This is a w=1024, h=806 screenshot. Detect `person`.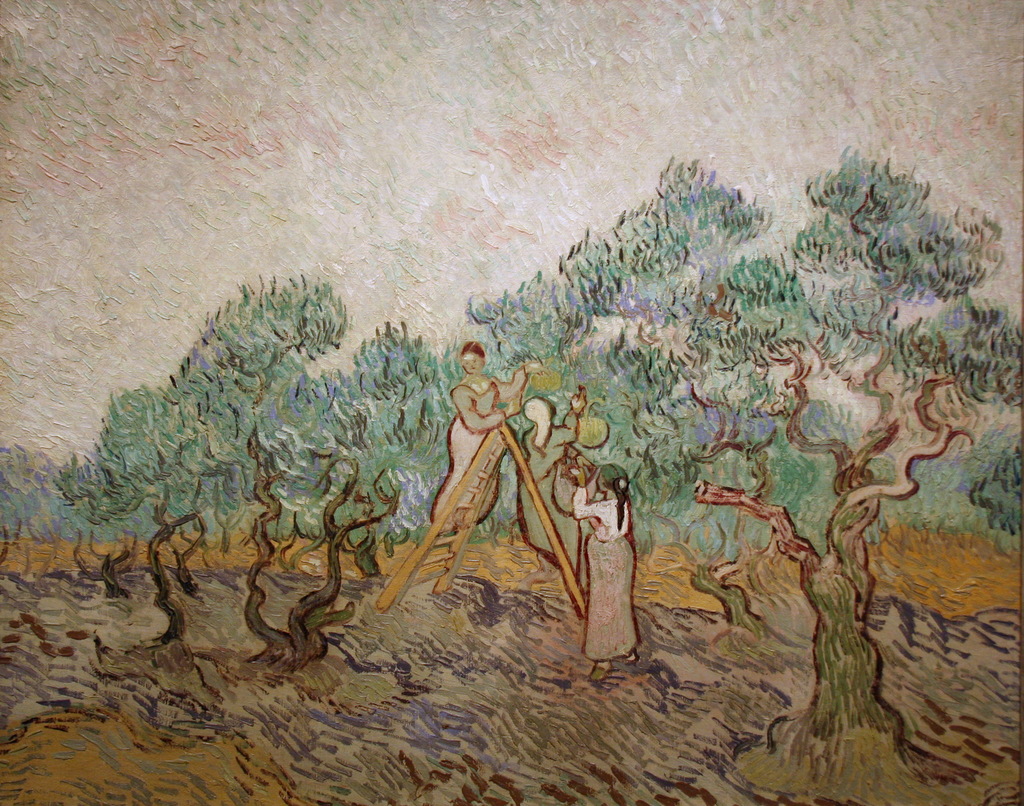
x1=432 y1=344 x2=547 y2=534.
